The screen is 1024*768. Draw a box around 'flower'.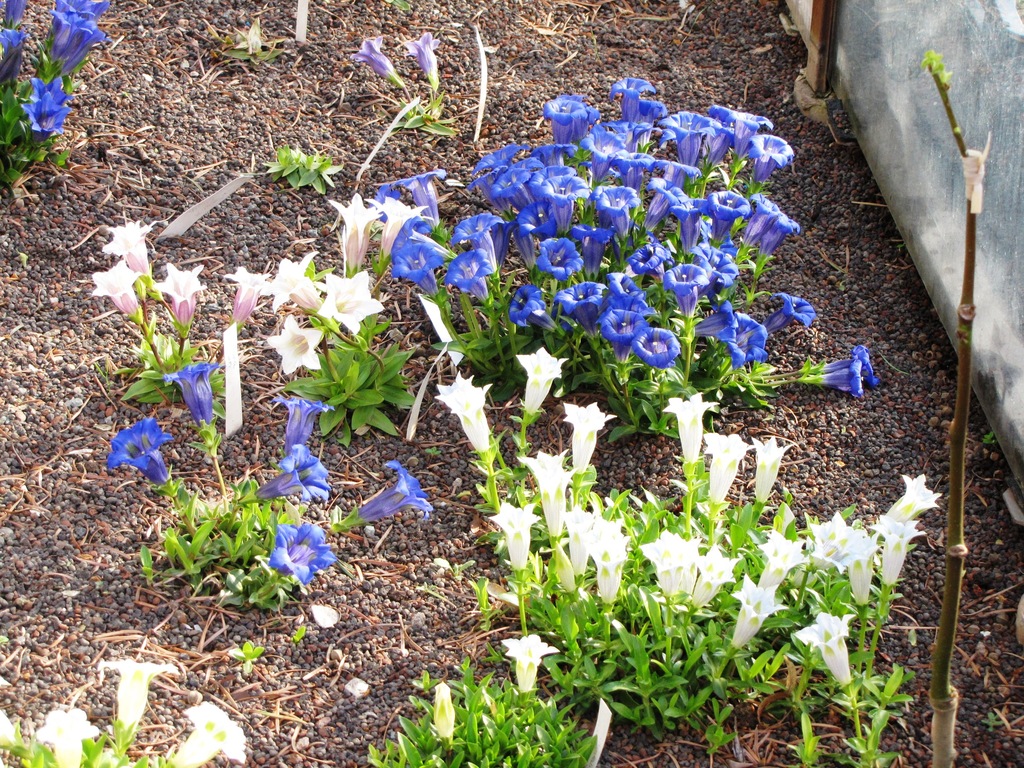
box=[515, 450, 578, 541].
